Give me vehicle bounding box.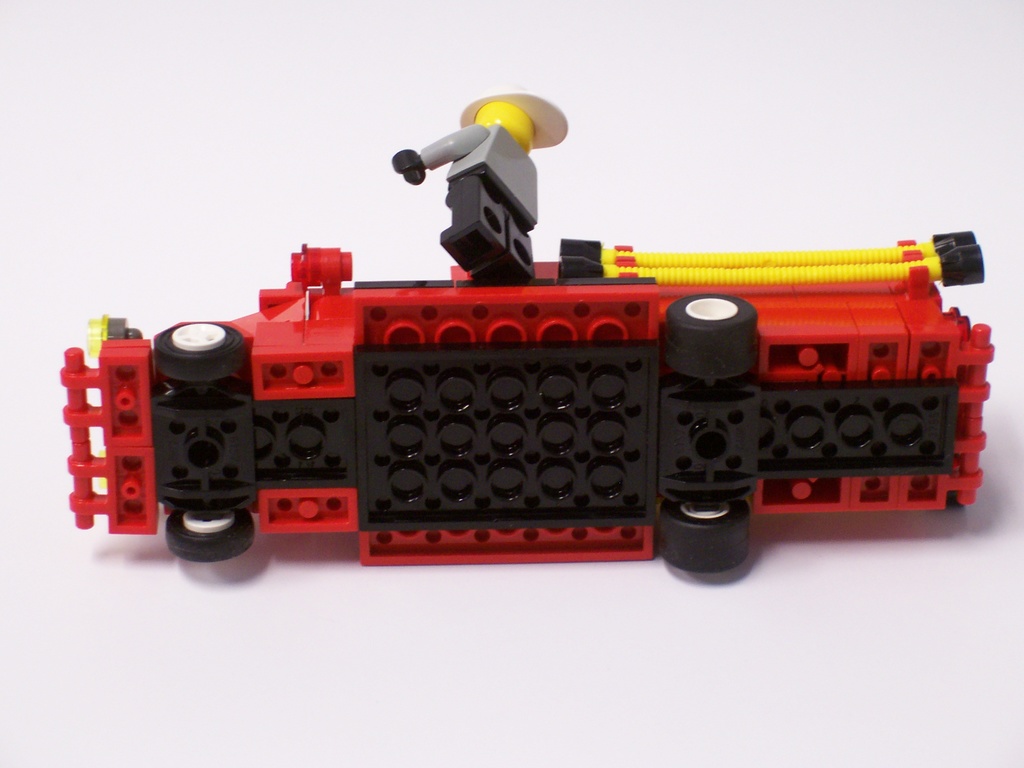
<region>89, 163, 1023, 595</region>.
